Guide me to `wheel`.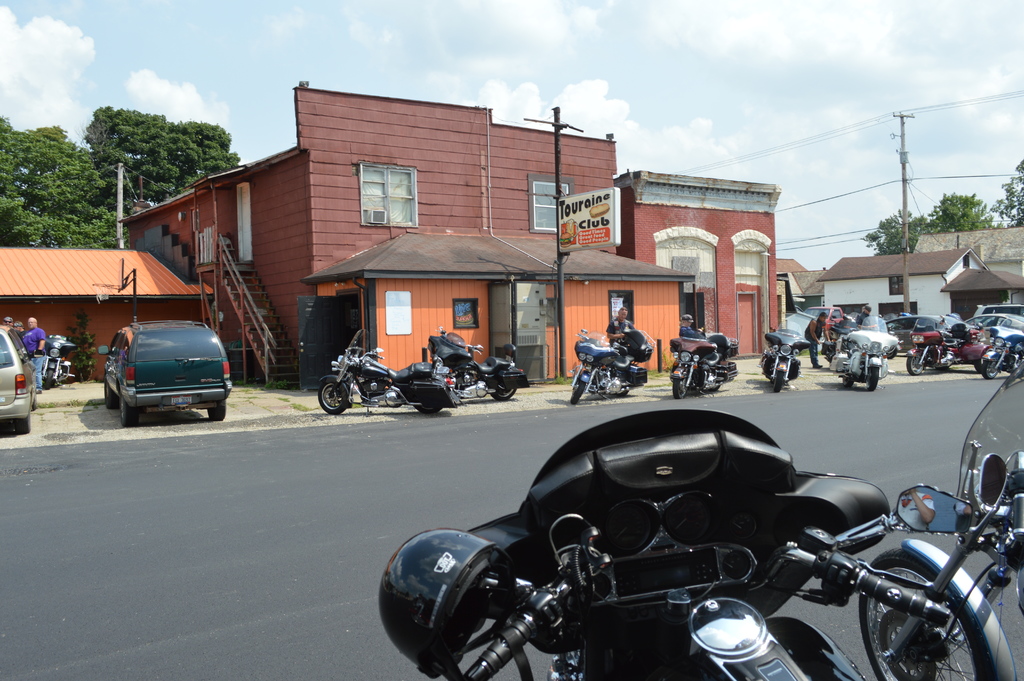
Guidance: left=206, top=403, right=227, bottom=418.
